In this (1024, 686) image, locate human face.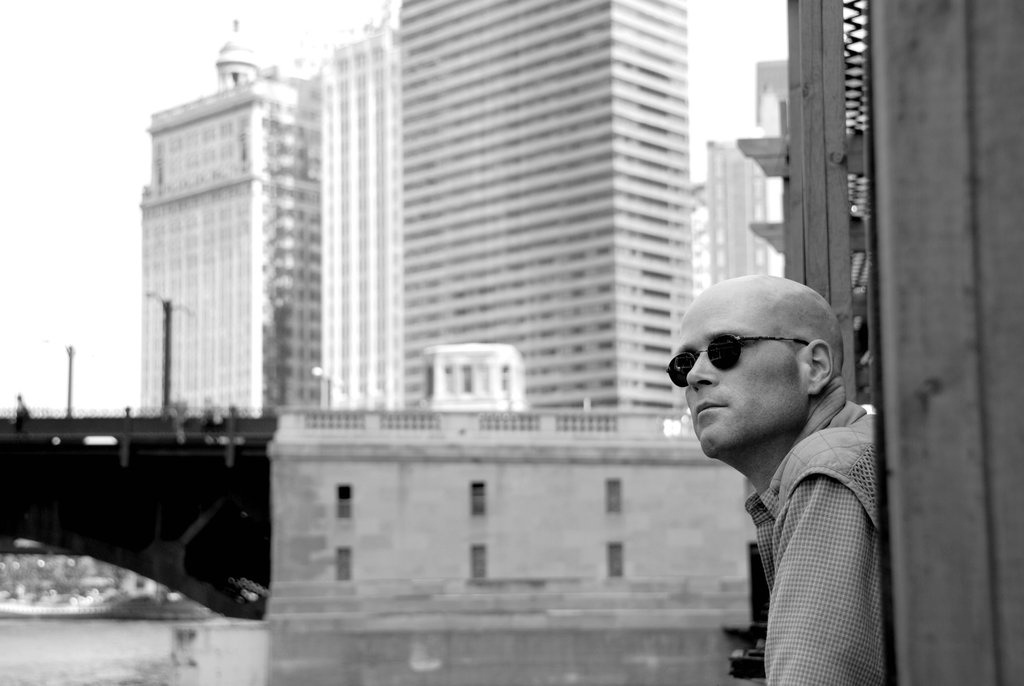
Bounding box: 668,284,802,461.
